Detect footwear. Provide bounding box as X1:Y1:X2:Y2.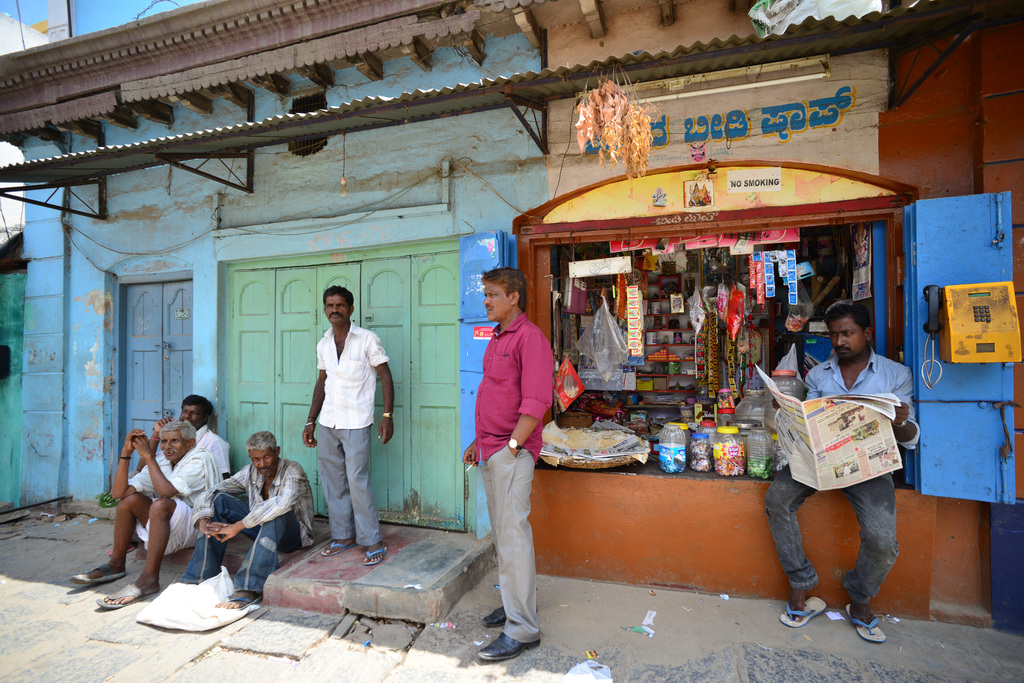
211:589:261:609.
